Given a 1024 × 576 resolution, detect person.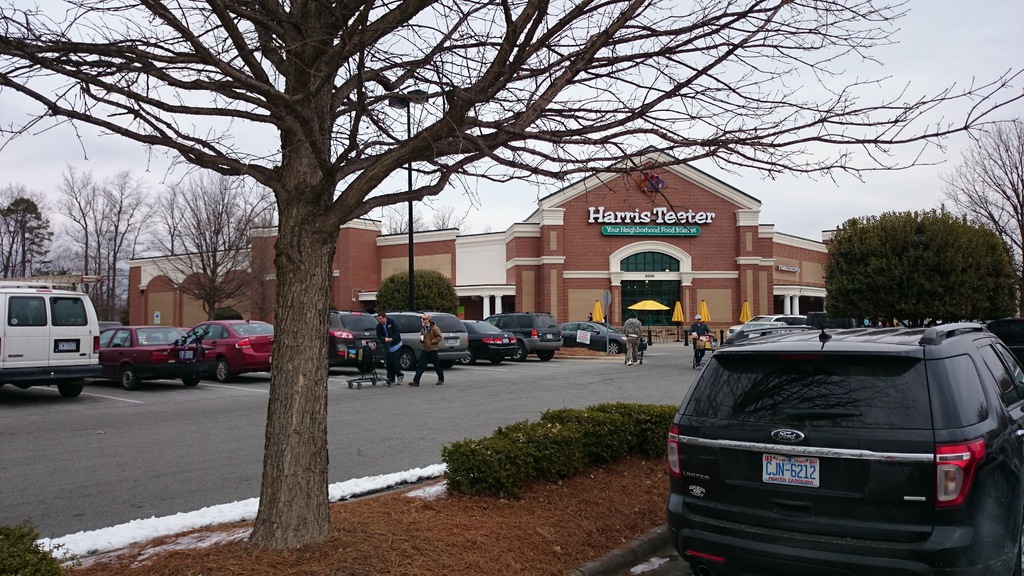
[624, 314, 644, 366].
